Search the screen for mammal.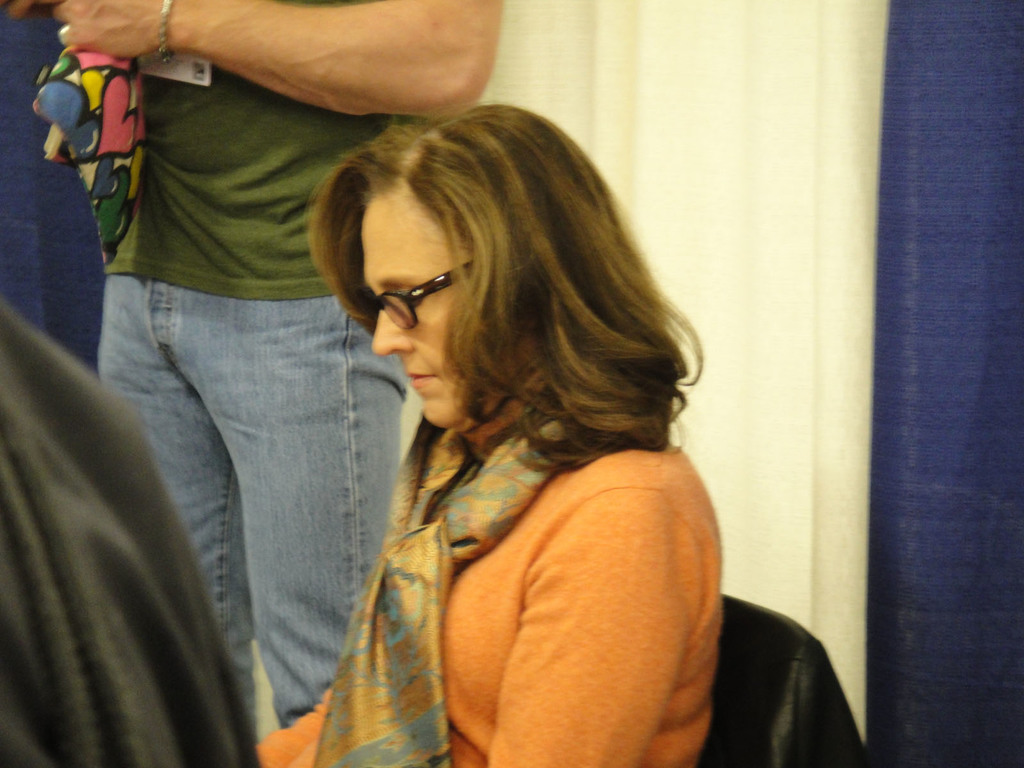
Found at pyautogui.locateOnScreen(0, 0, 508, 730).
